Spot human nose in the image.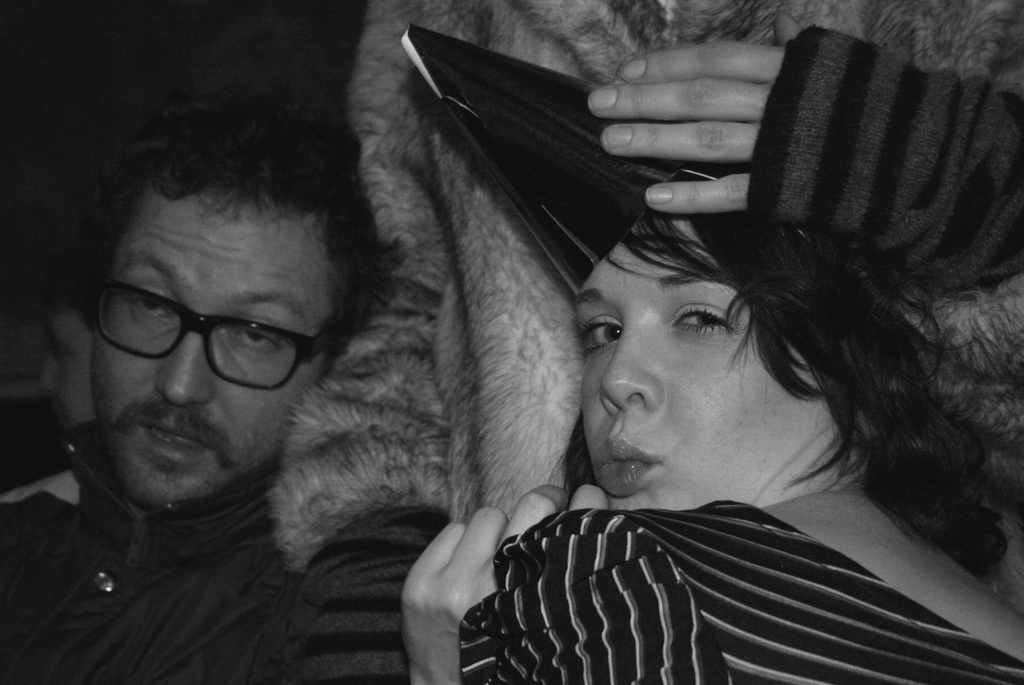
human nose found at detection(596, 319, 657, 411).
